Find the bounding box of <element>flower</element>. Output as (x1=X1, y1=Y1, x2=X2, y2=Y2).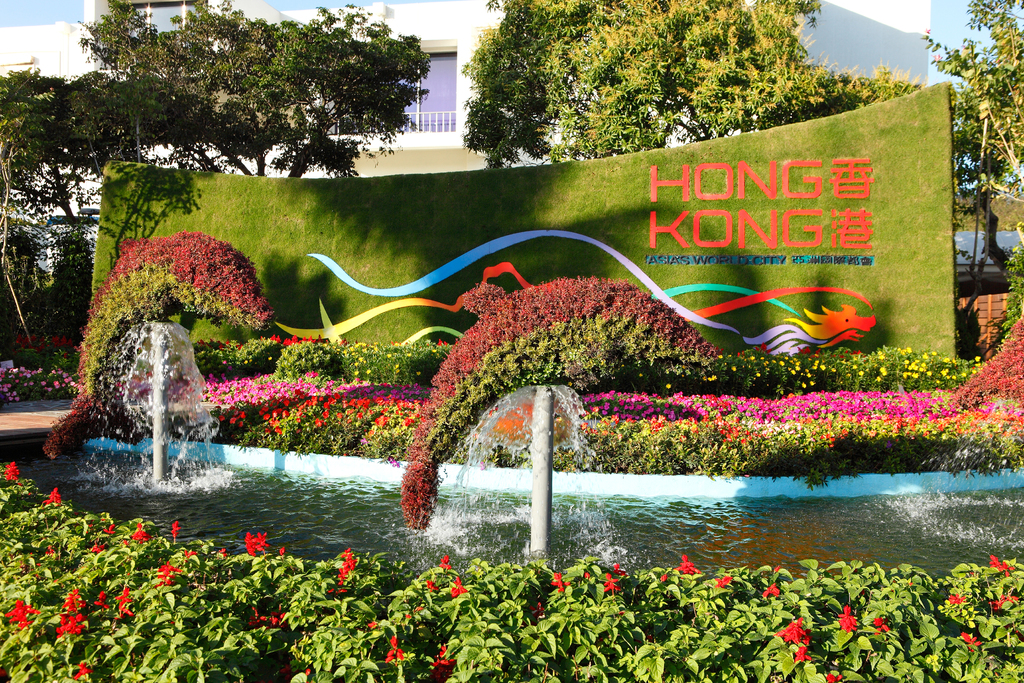
(x1=440, y1=555, x2=452, y2=570).
